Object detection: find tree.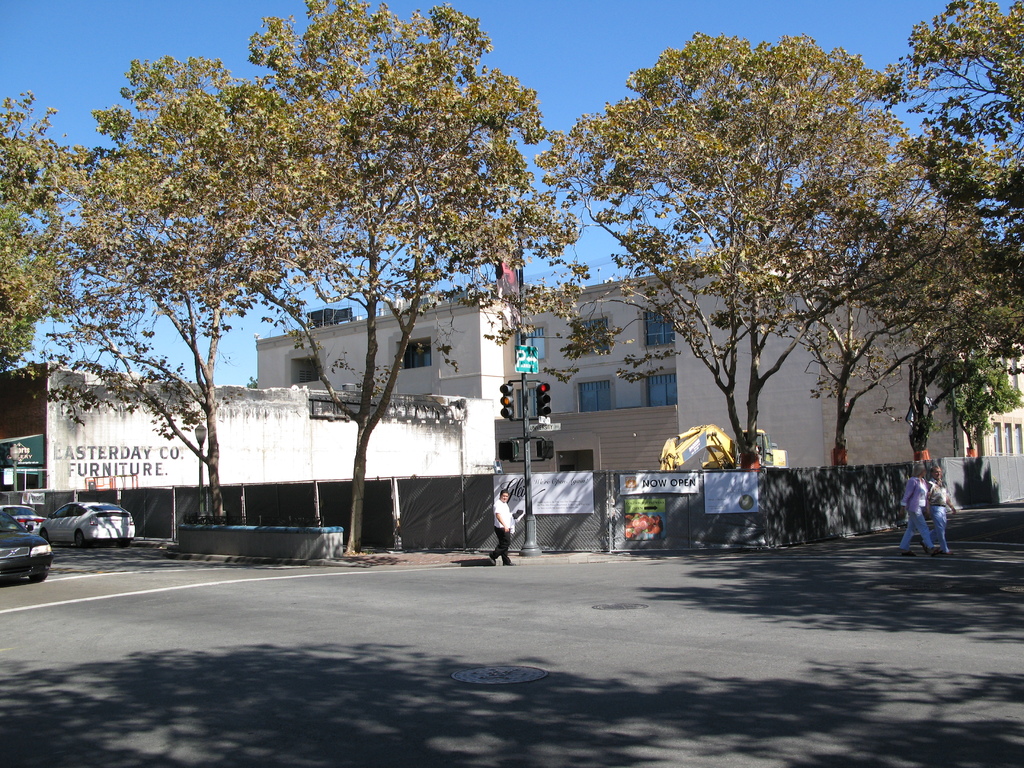
<box>206,0,582,554</box>.
